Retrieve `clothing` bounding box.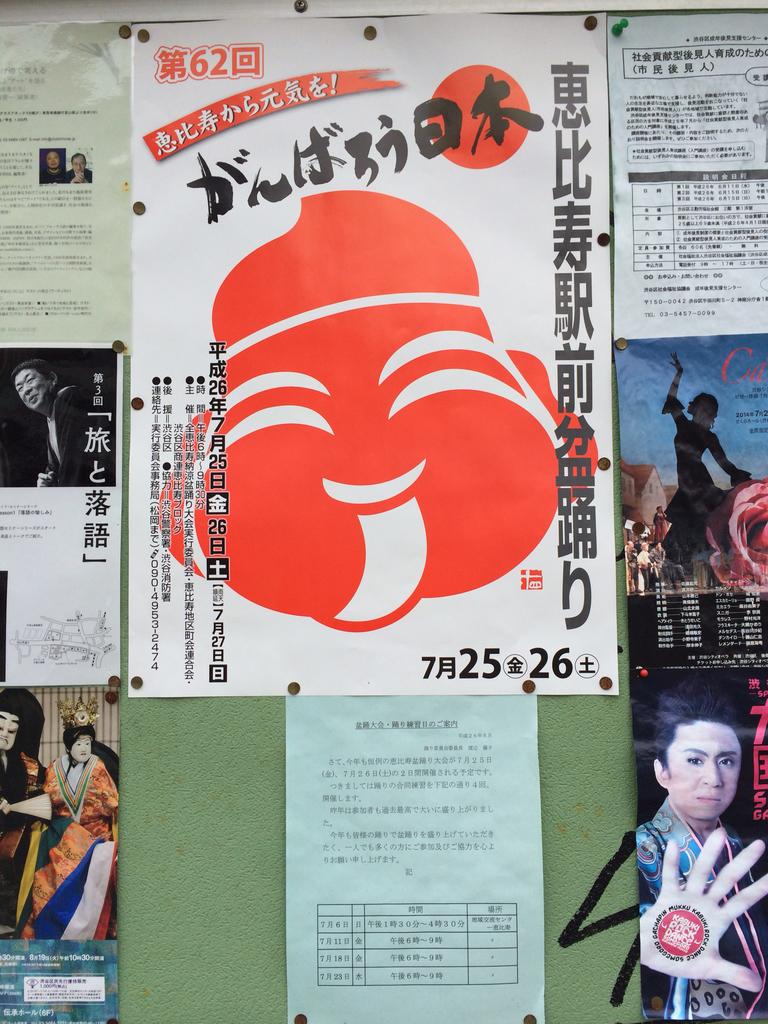
Bounding box: box=[664, 392, 755, 552].
